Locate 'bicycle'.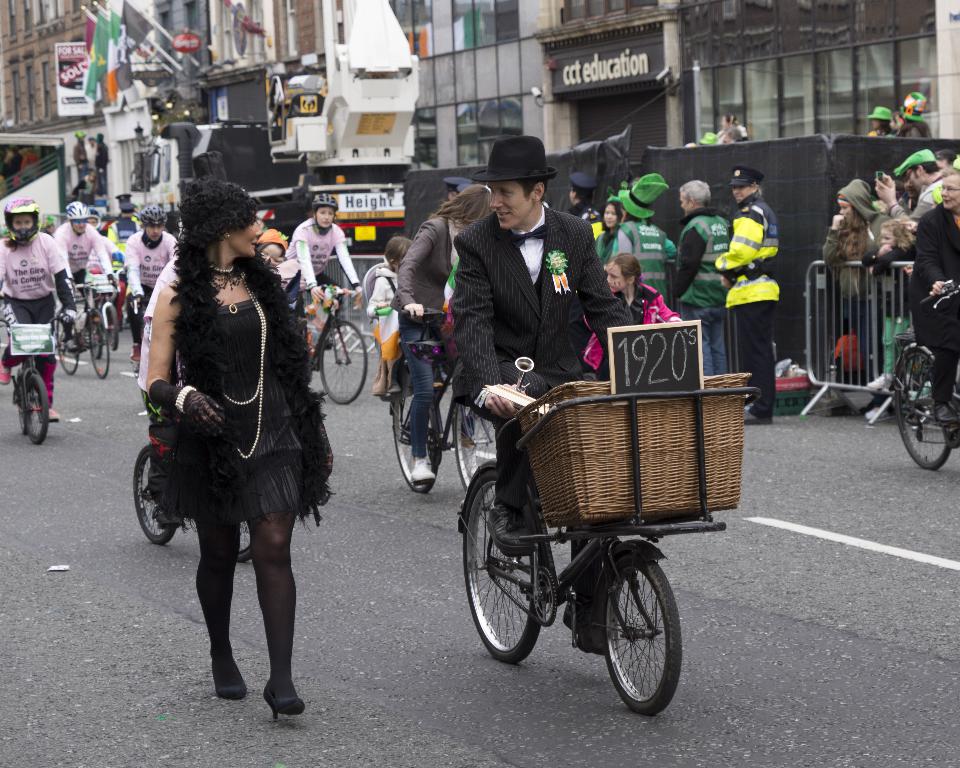
Bounding box: bbox(89, 275, 126, 360).
